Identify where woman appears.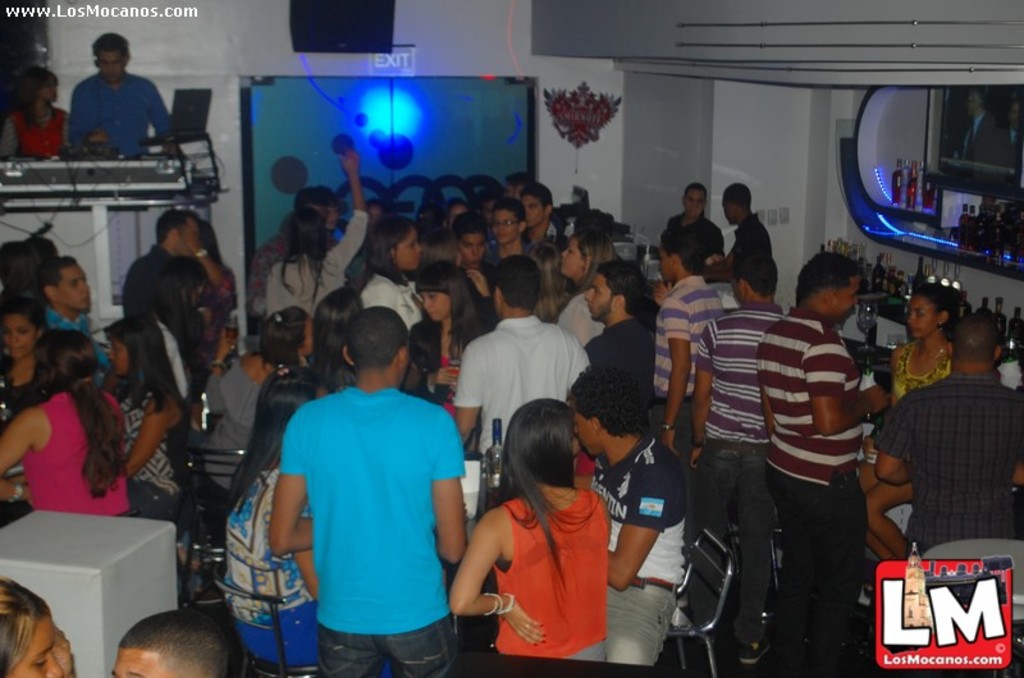
Appears at Rect(218, 366, 399, 677).
